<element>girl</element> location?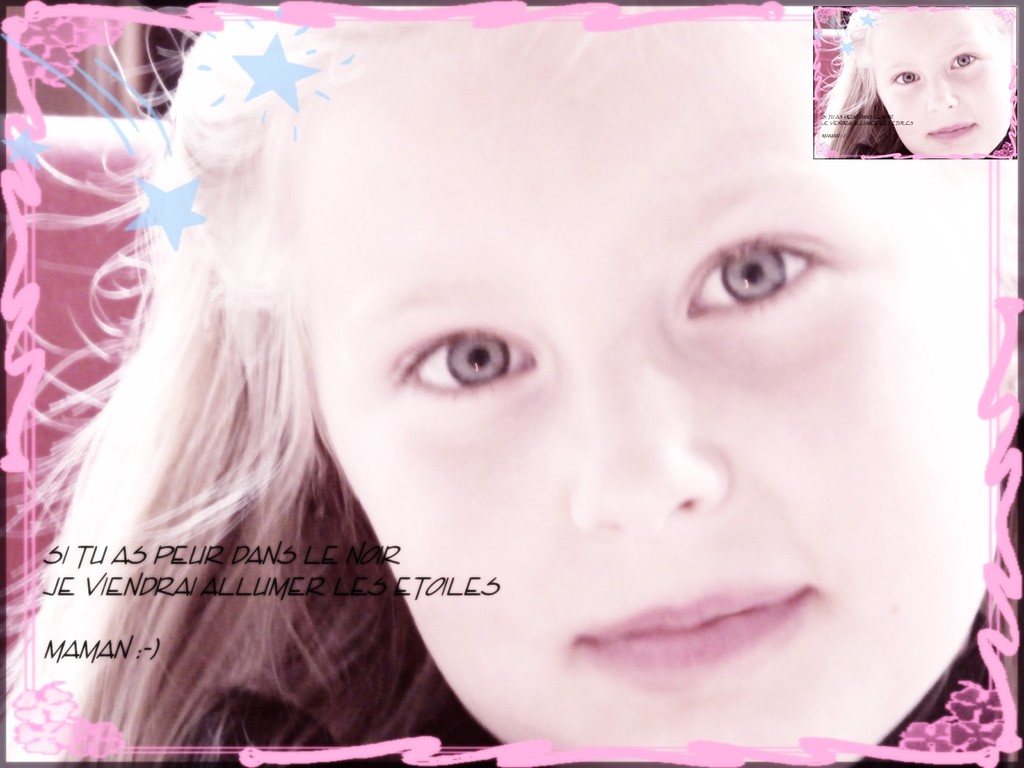
0:12:1020:767
